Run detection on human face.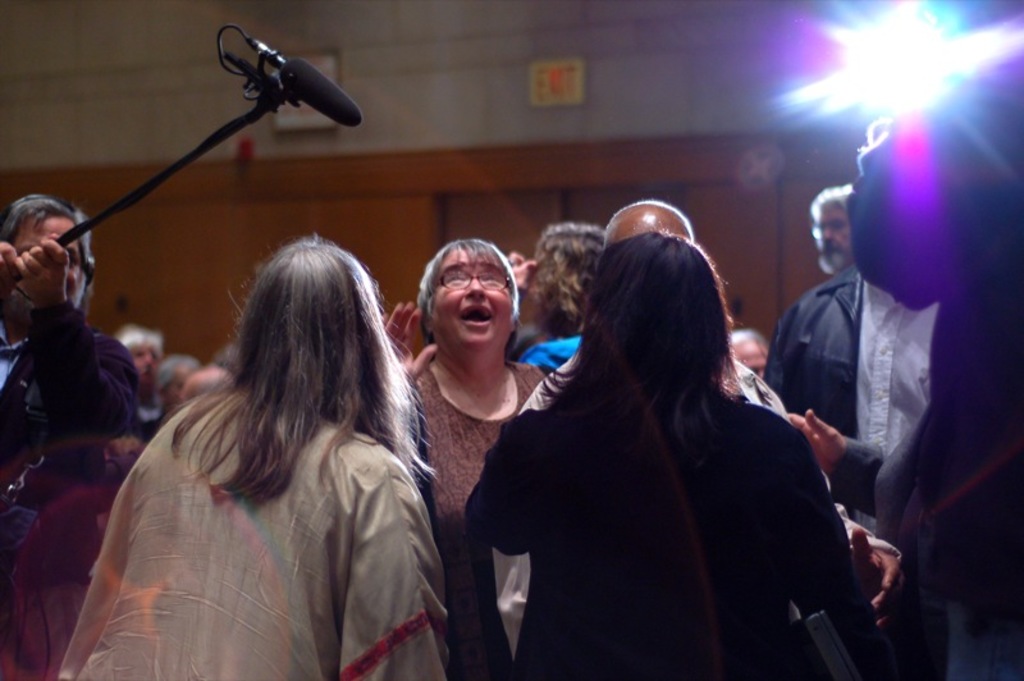
Result: box=[9, 210, 82, 305].
